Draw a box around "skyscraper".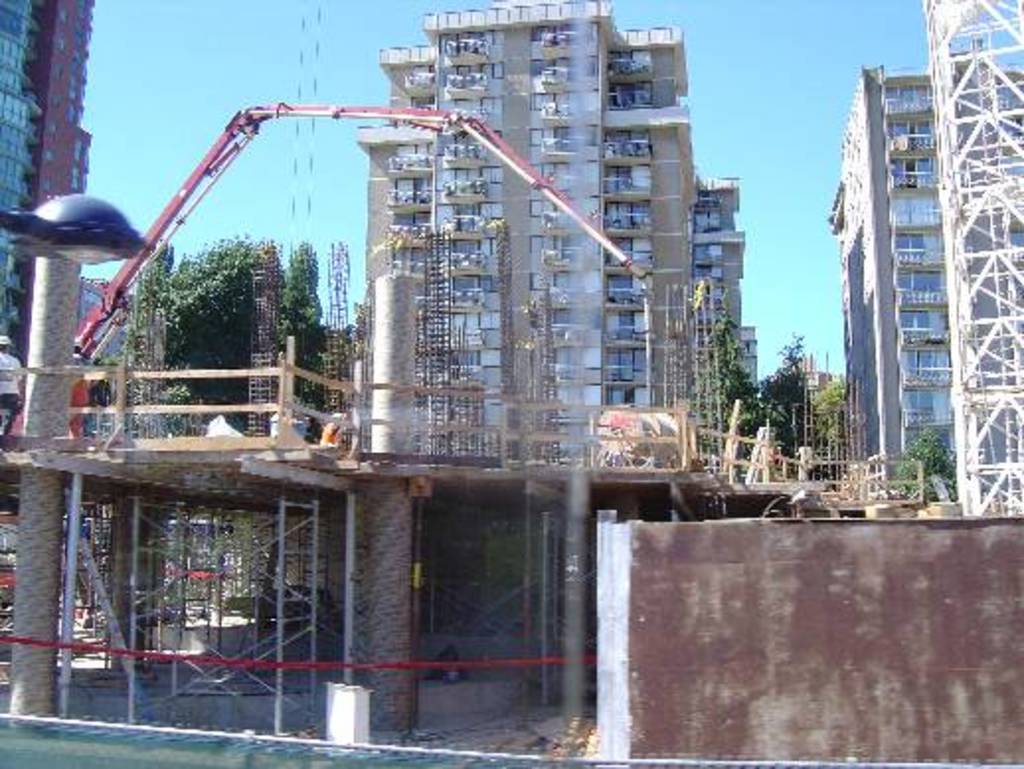
l=0, t=0, r=97, b=372.
